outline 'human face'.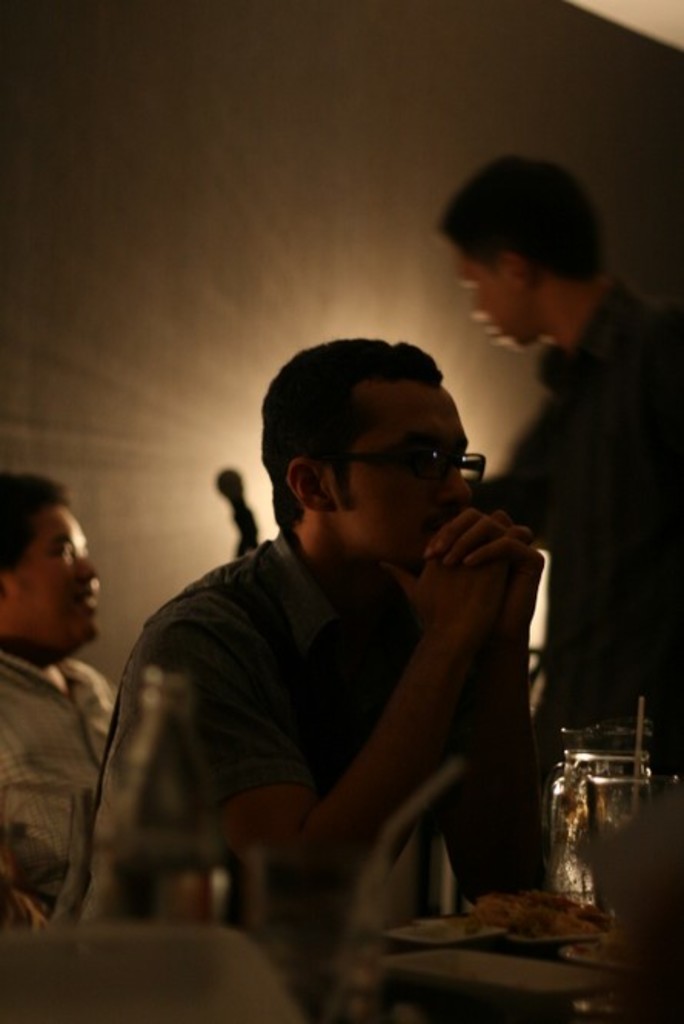
Outline: x1=11, y1=514, x2=103, y2=643.
